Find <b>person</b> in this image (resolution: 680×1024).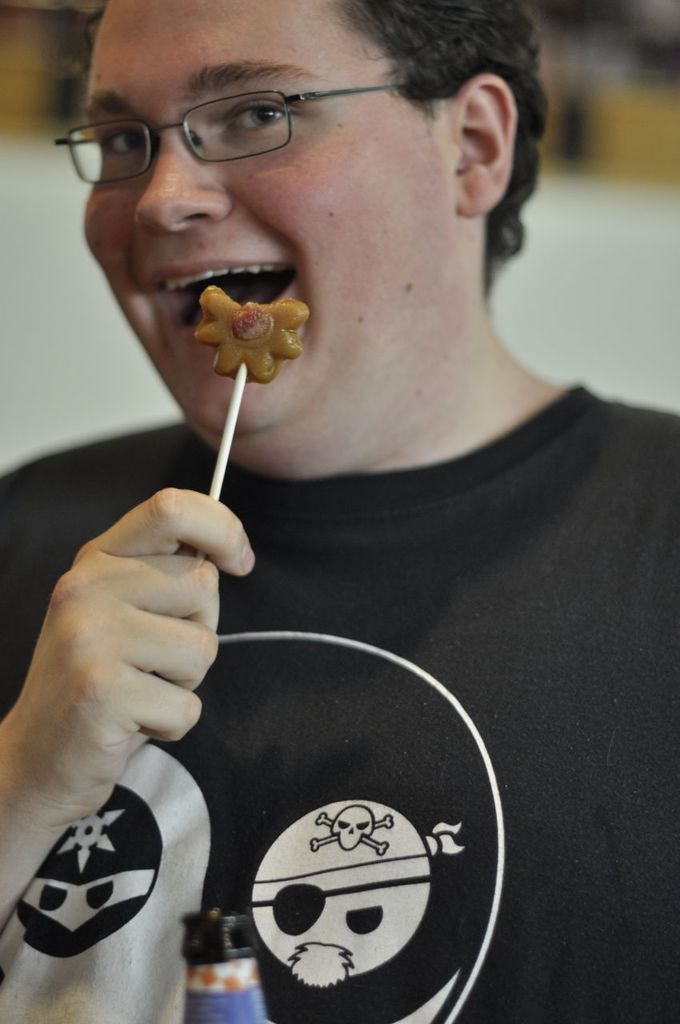
<region>22, 0, 639, 1023</region>.
